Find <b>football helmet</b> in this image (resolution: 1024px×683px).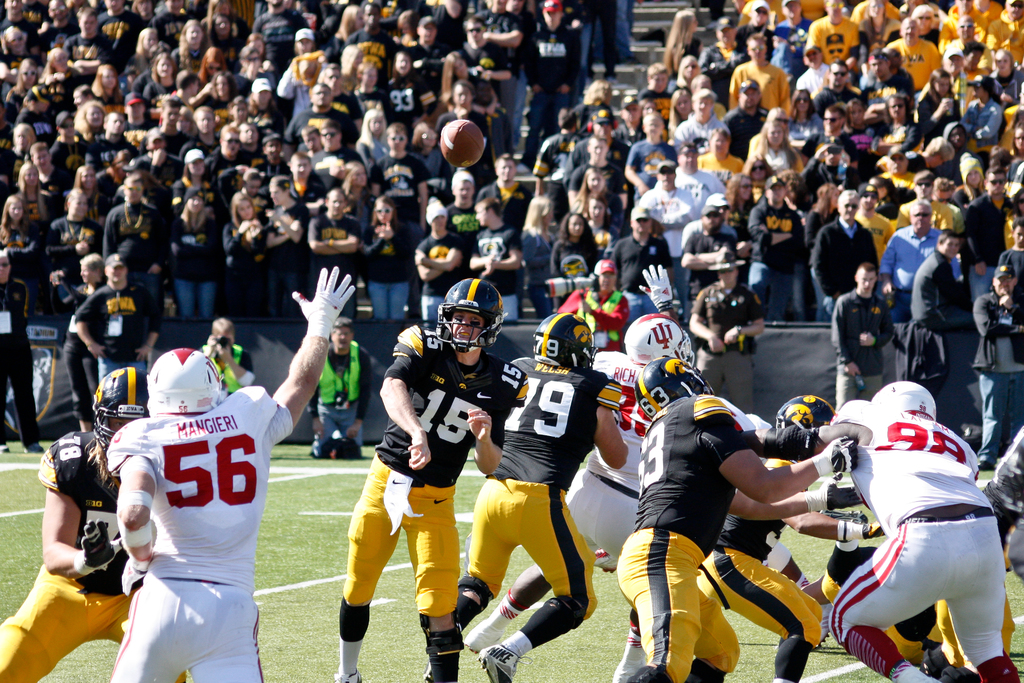
(631, 356, 719, 420).
